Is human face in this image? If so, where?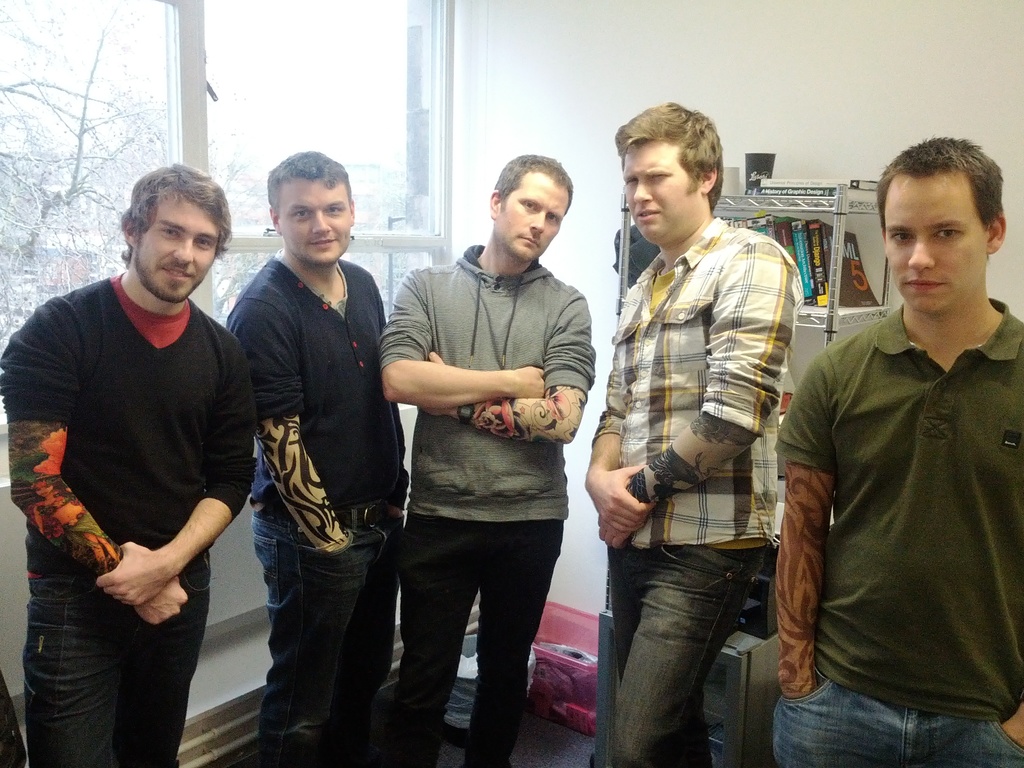
Yes, at {"left": 276, "top": 180, "right": 353, "bottom": 266}.
